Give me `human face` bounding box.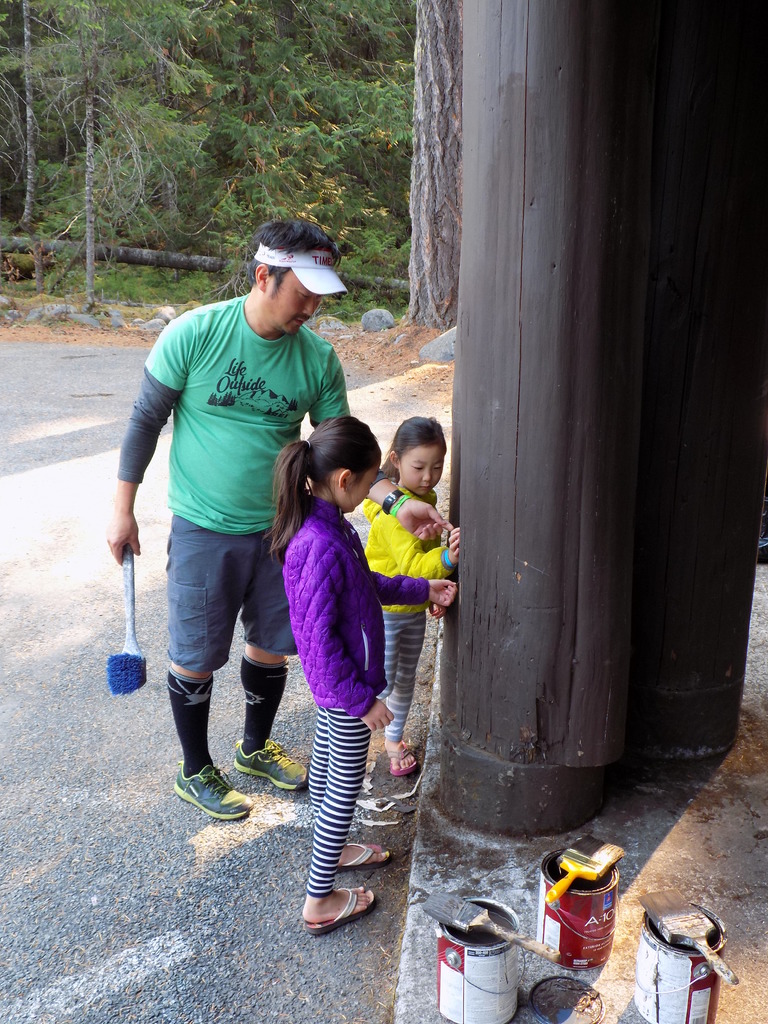
detection(270, 267, 319, 334).
